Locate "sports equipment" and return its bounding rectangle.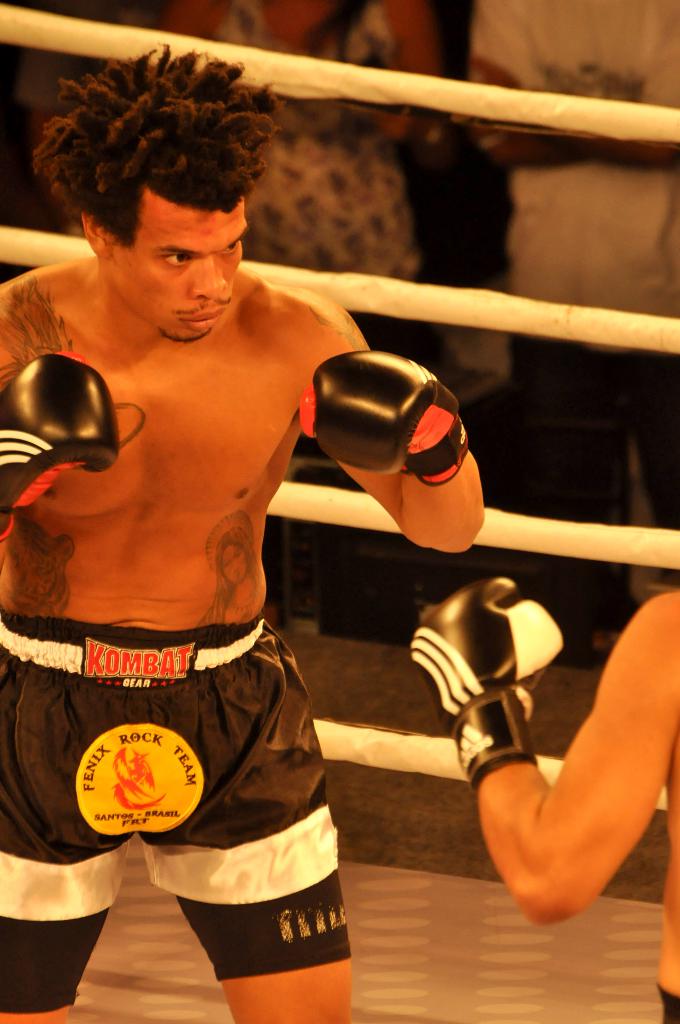
Rect(402, 575, 572, 783).
